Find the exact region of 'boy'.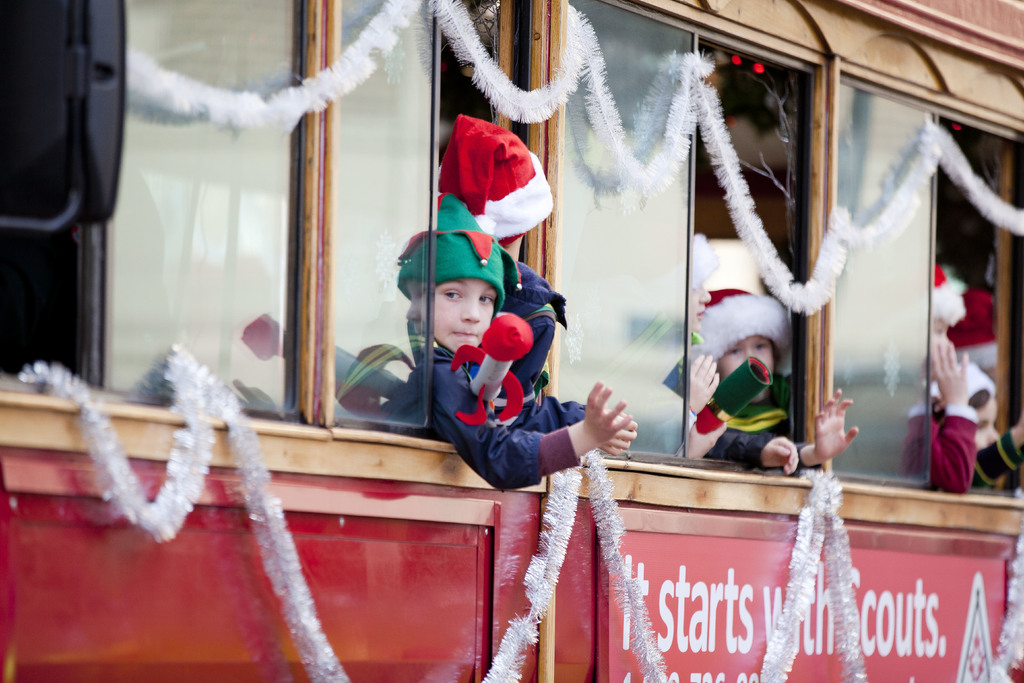
Exact region: BBox(326, 191, 633, 503).
